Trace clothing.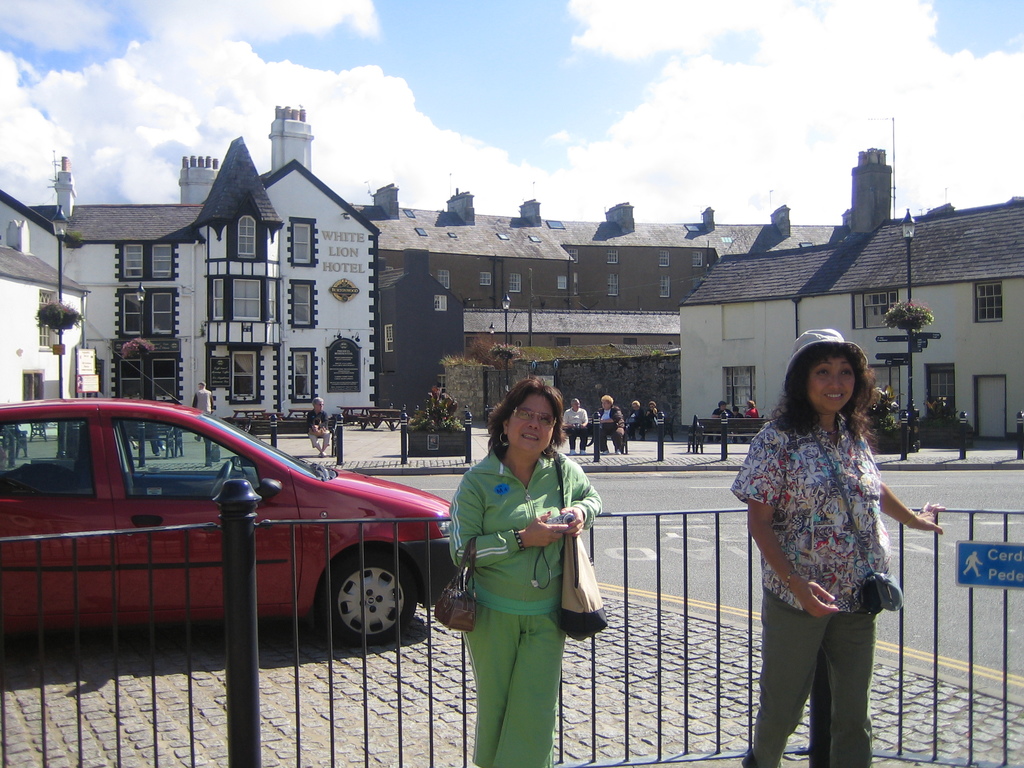
Traced to 444 406 593 750.
